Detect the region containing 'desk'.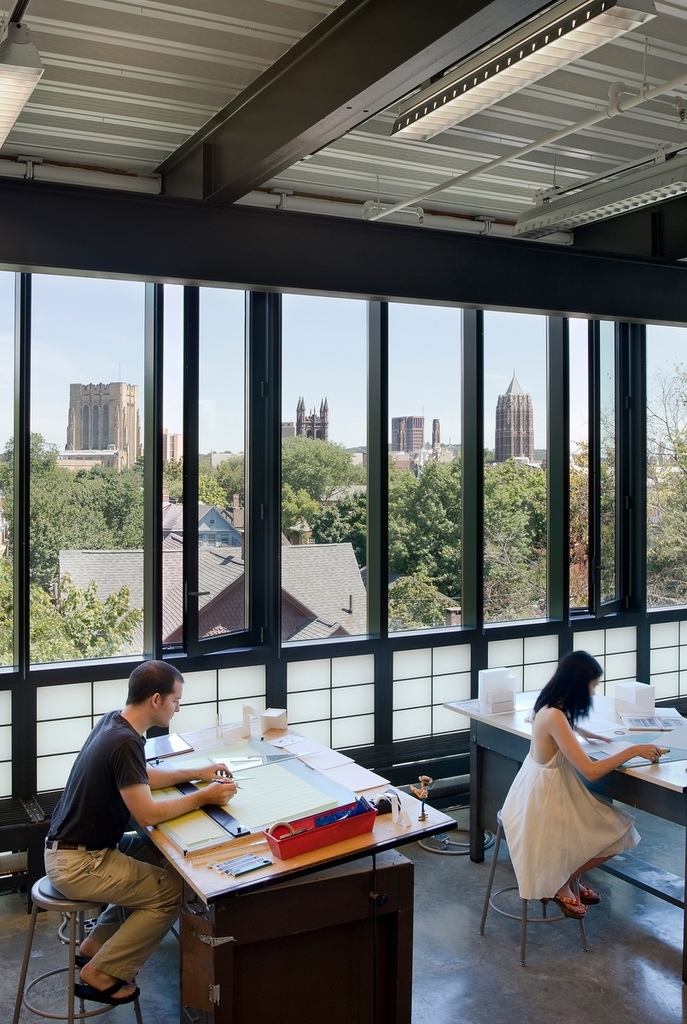
(x1=120, y1=697, x2=461, y2=1023).
